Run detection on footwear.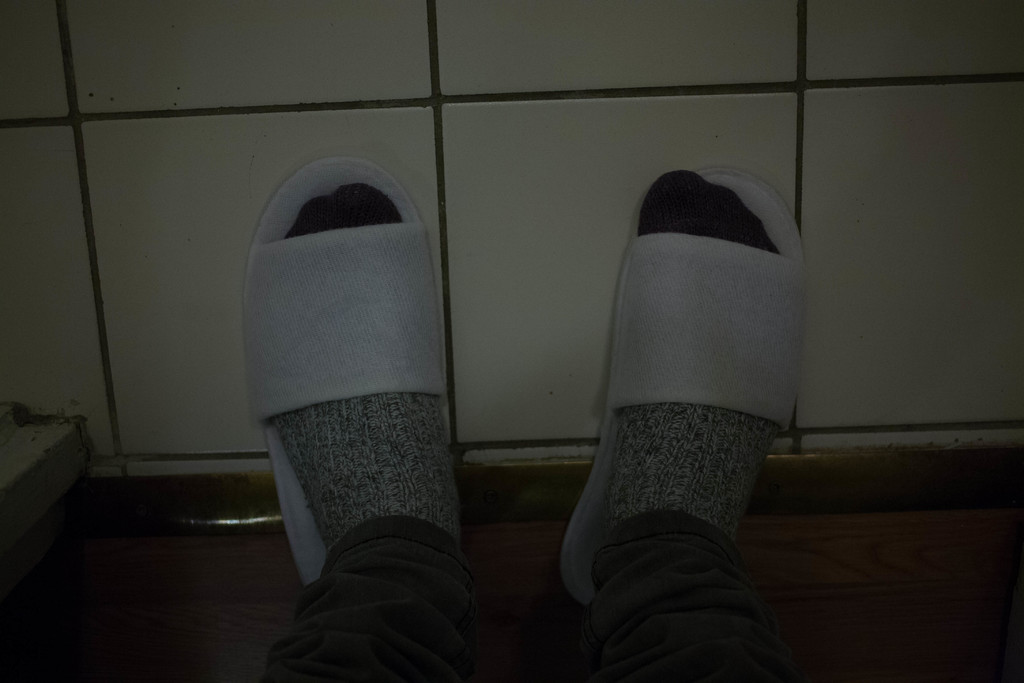
Result: (239, 158, 445, 589).
